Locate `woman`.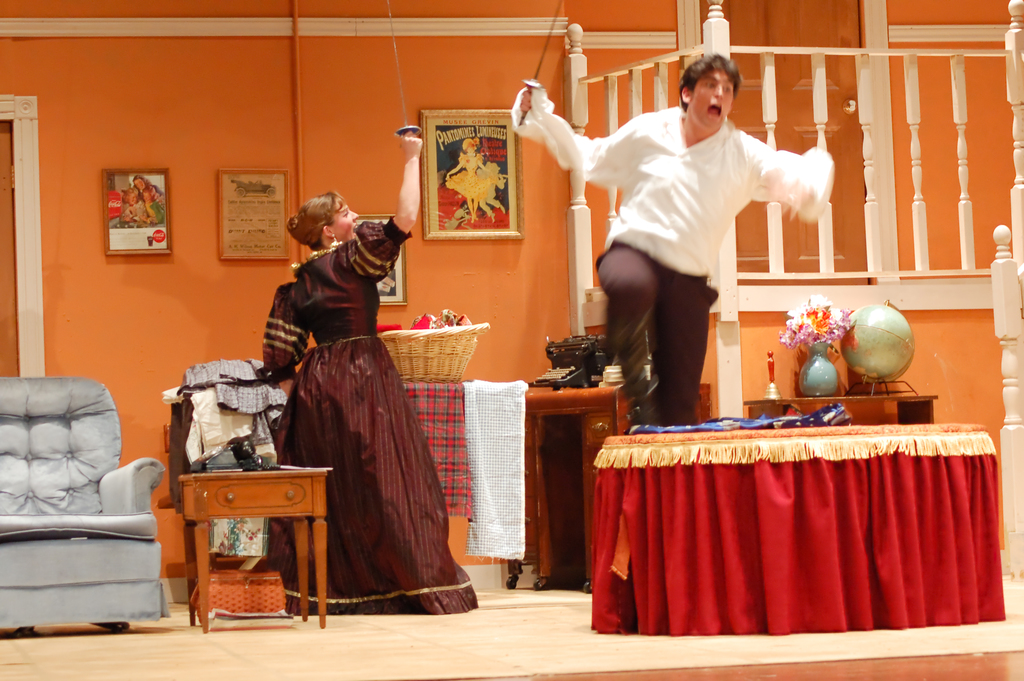
Bounding box: rect(293, 283, 456, 613).
